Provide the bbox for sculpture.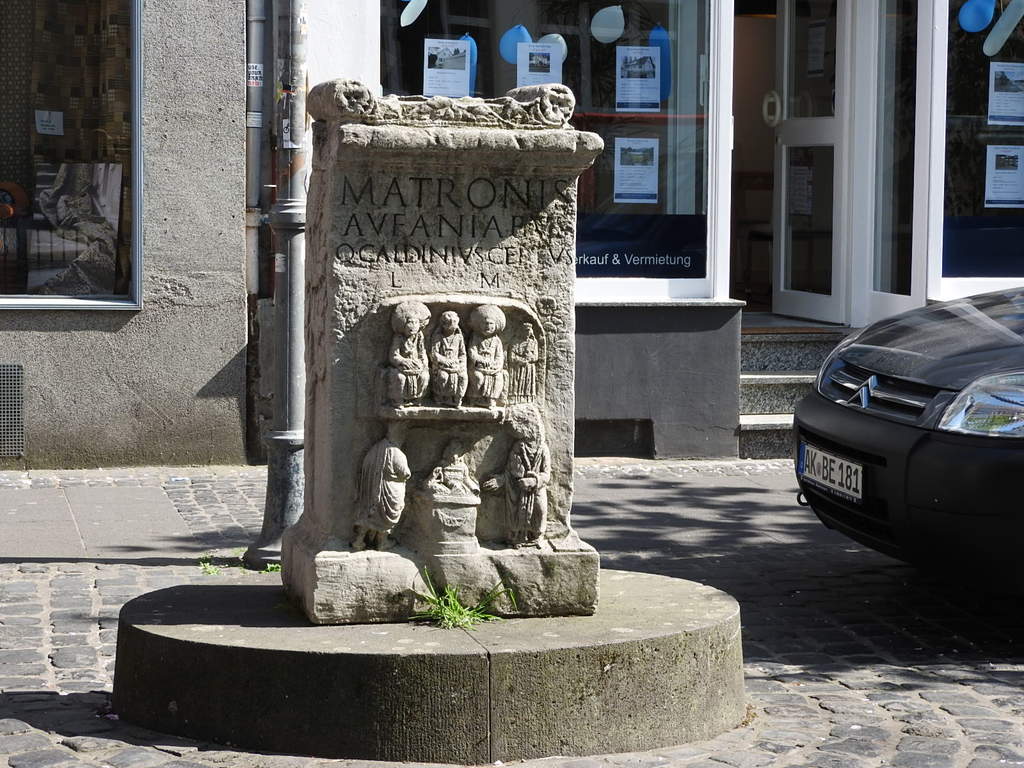
BBox(388, 299, 429, 412).
